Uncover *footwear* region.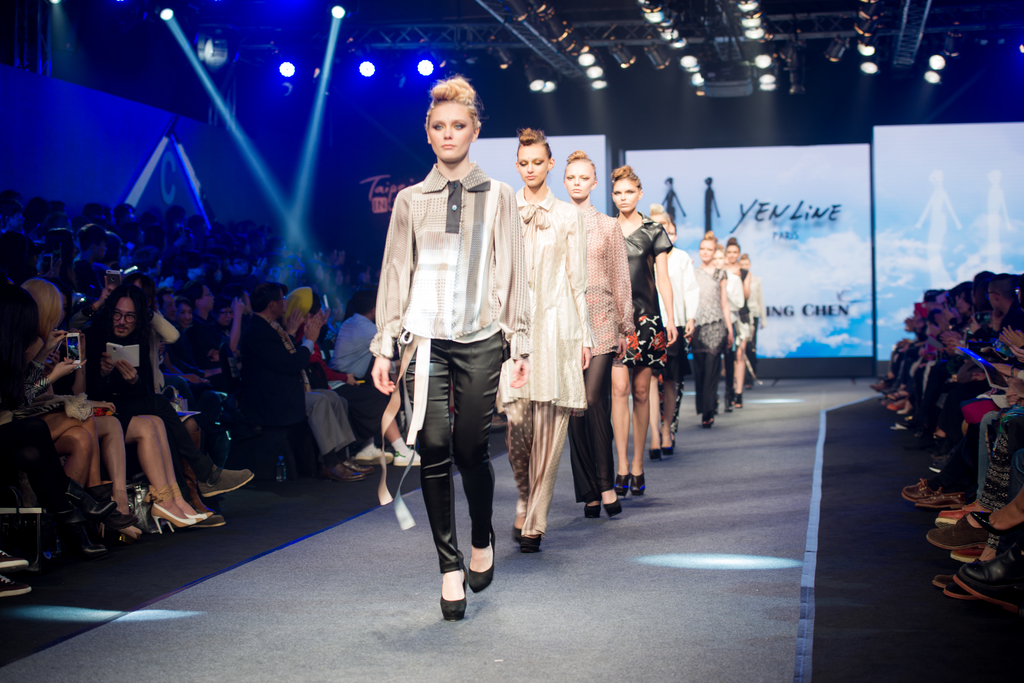
Uncovered: x1=932 y1=576 x2=952 y2=588.
